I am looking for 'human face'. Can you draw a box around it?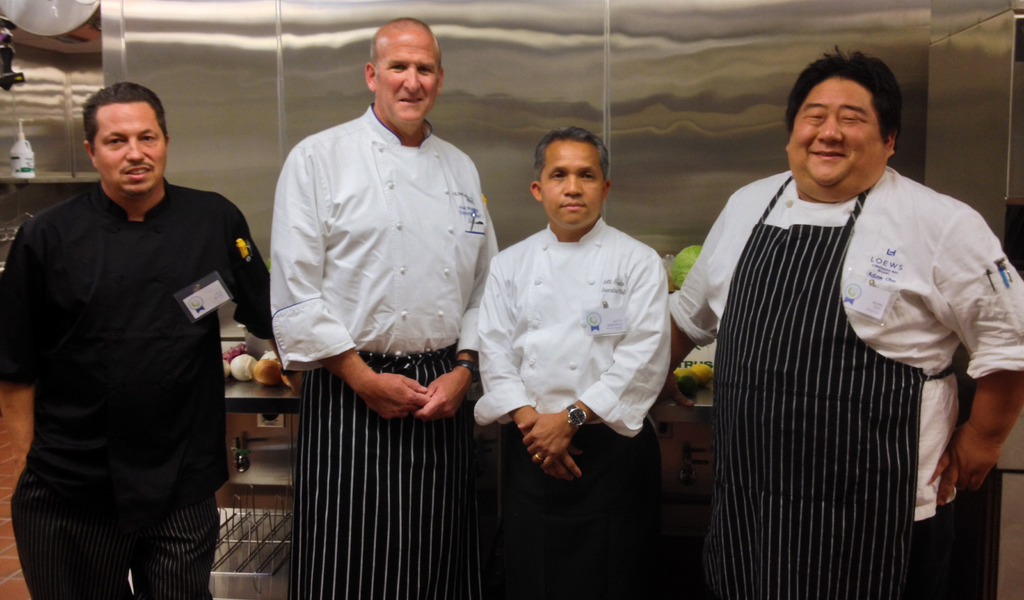
Sure, the bounding box is locate(372, 27, 442, 122).
